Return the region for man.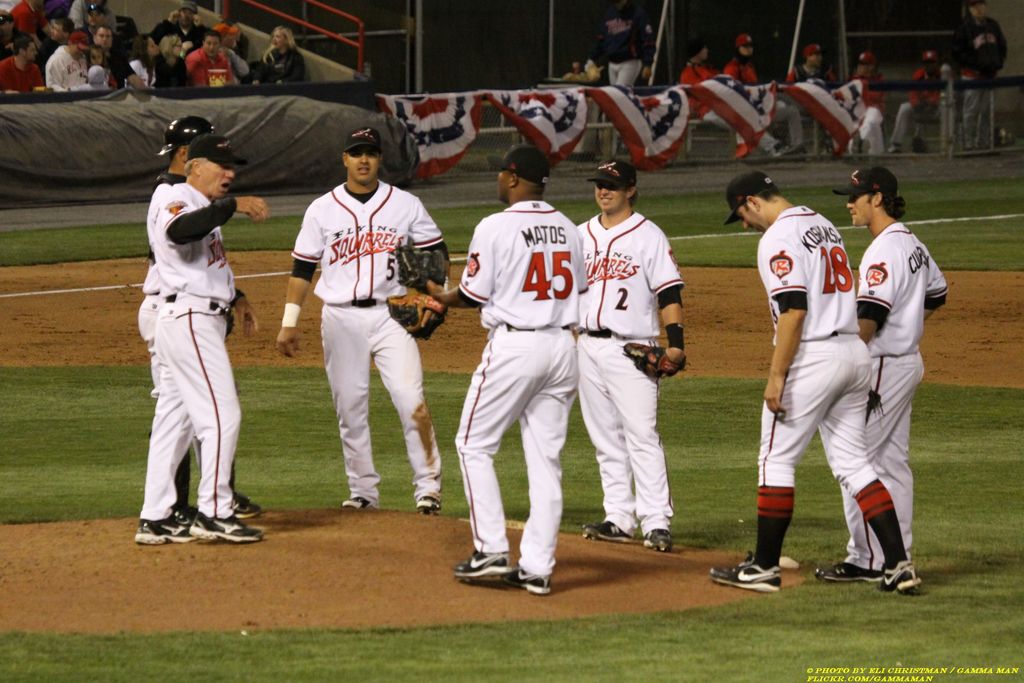
crop(707, 173, 927, 588).
